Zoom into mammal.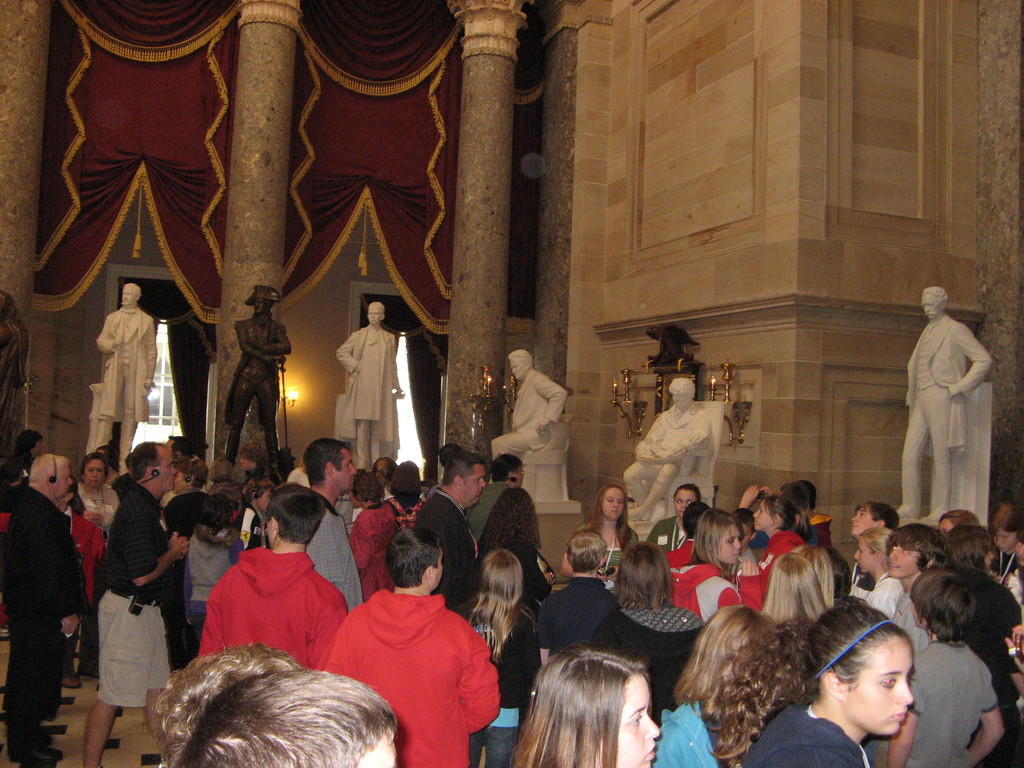
Zoom target: 388,459,428,532.
